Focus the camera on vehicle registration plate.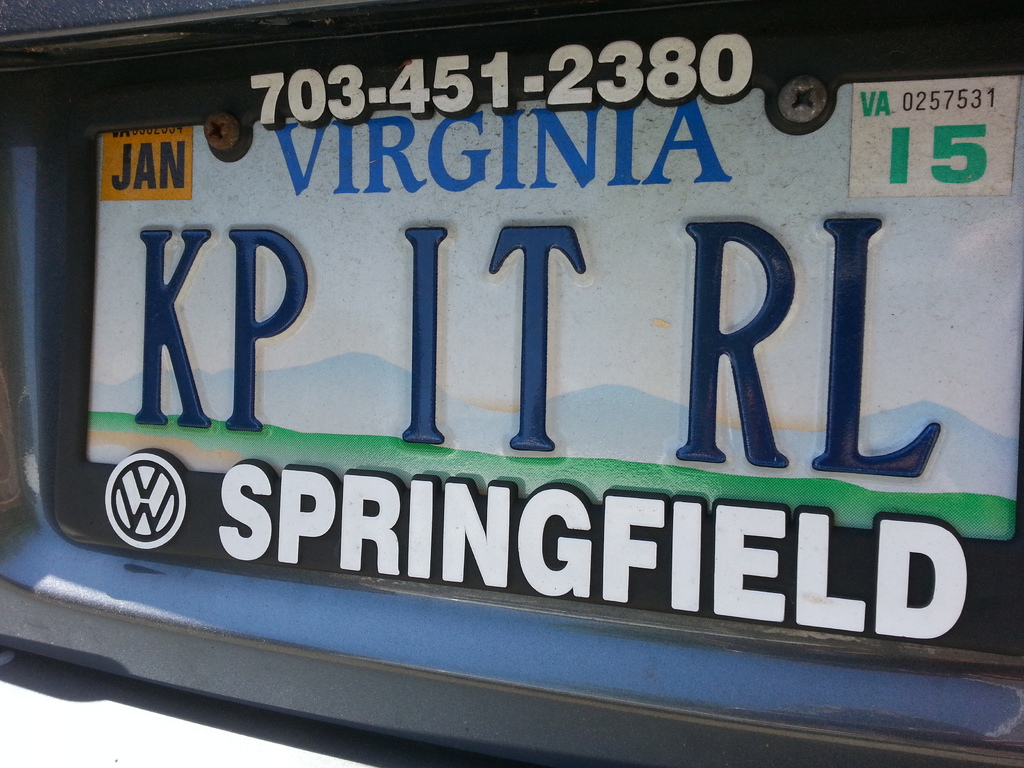
Focus region: {"x1": 49, "y1": 124, "x2": 1023, "y2": 636}.
